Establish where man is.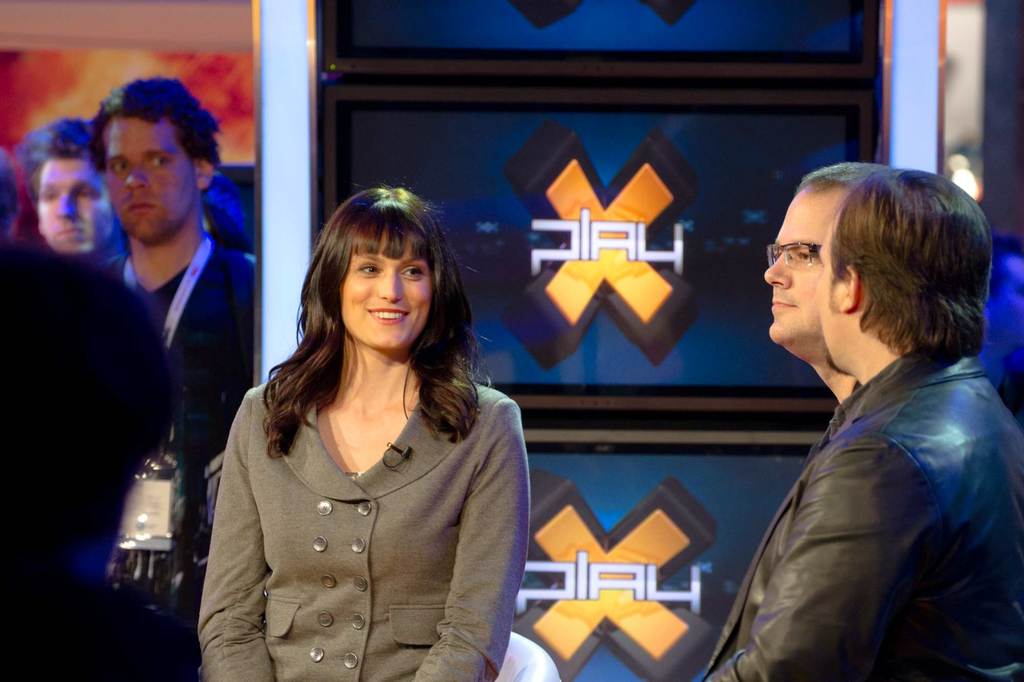
Established at [left=75, top=75, right=259, bottom=681].
